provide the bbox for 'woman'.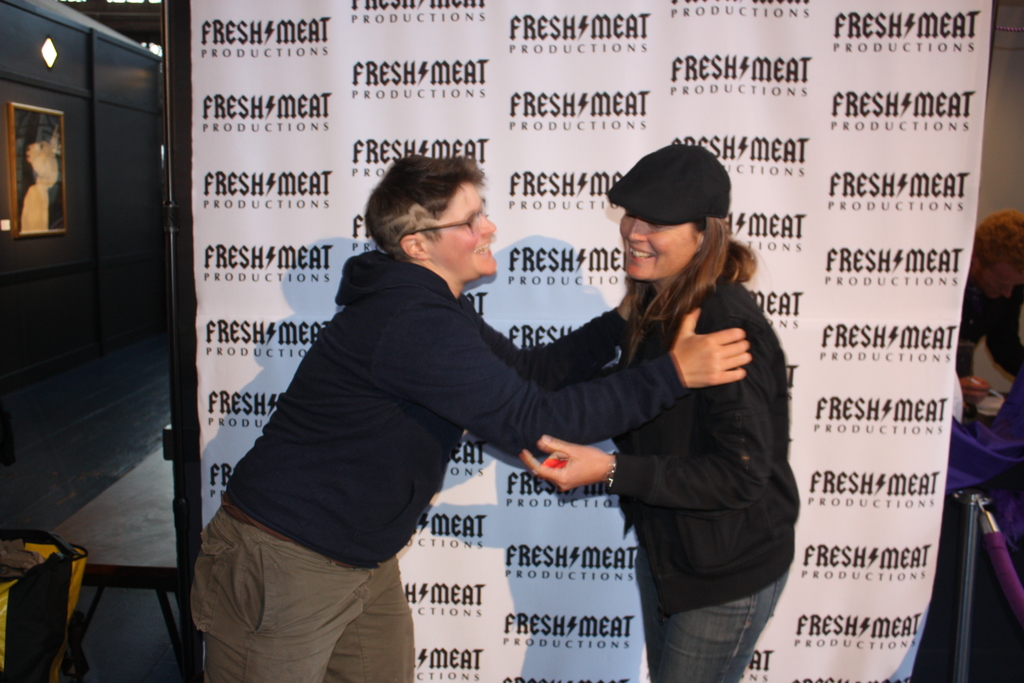
<box>513,132,799,682</box>.
